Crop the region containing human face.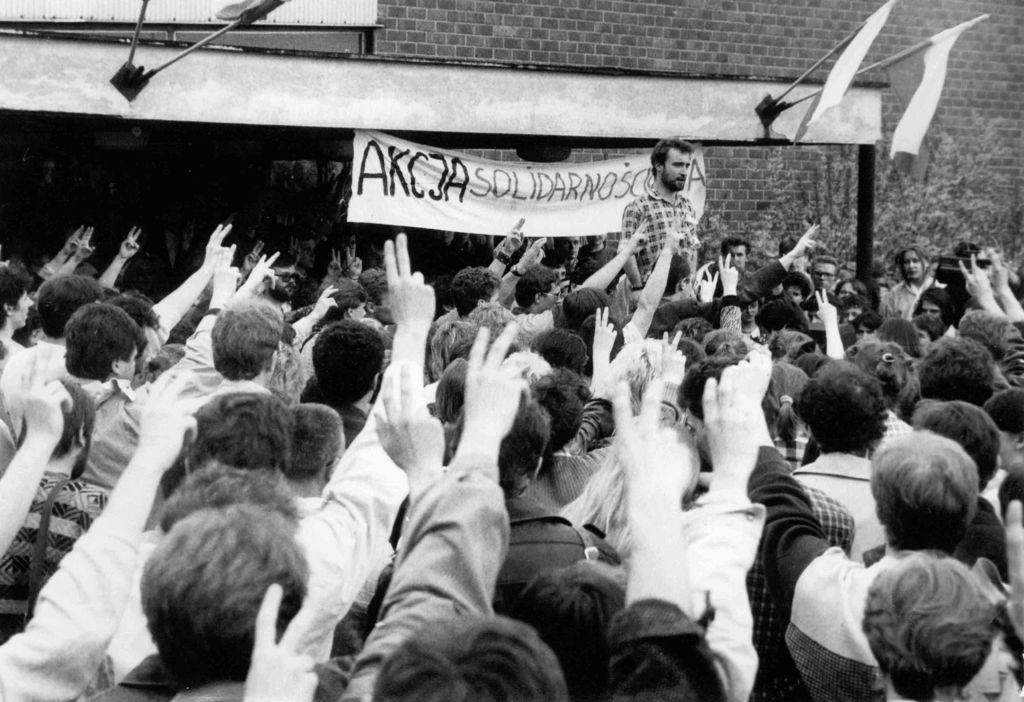
Crop region: Rect(913, 330, 931, 346).
